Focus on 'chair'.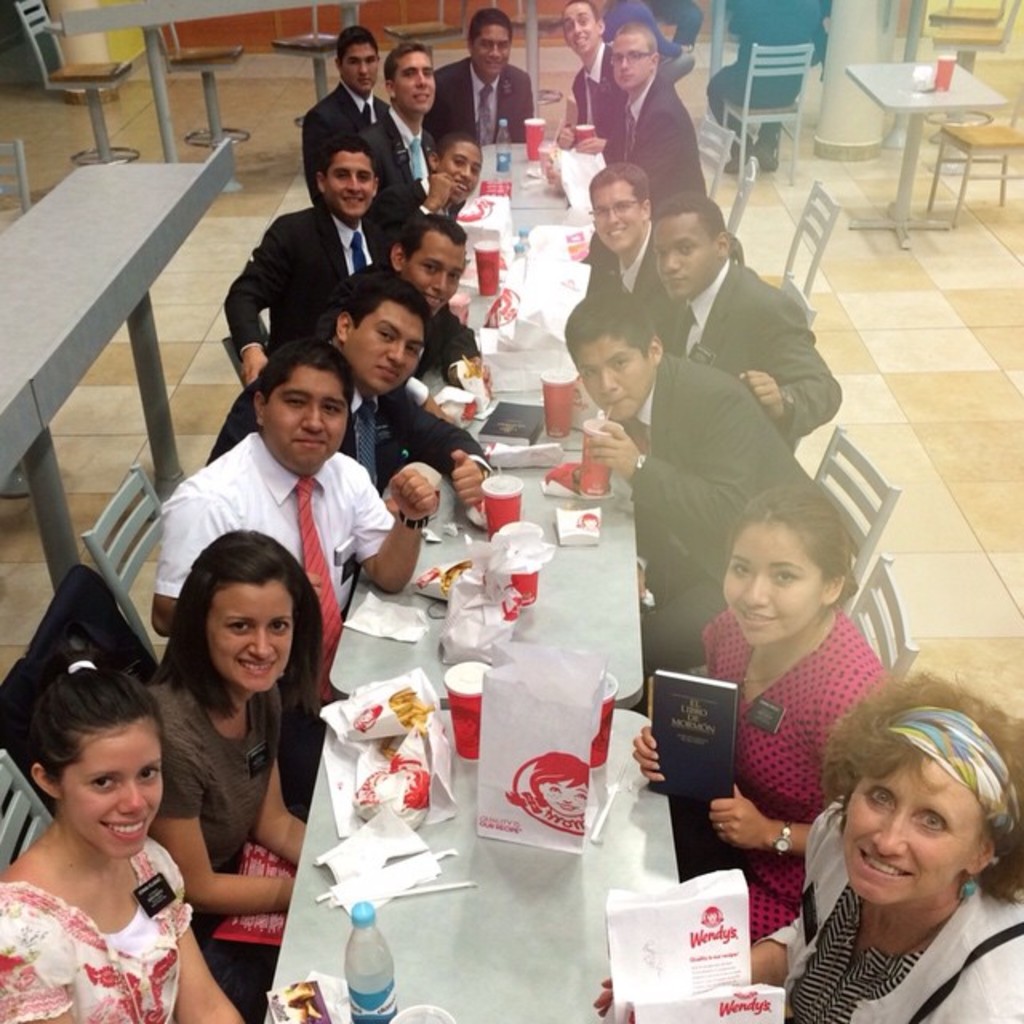
Focused at pyautogui.locateOnScreen(926, 5, 1022, 138).
